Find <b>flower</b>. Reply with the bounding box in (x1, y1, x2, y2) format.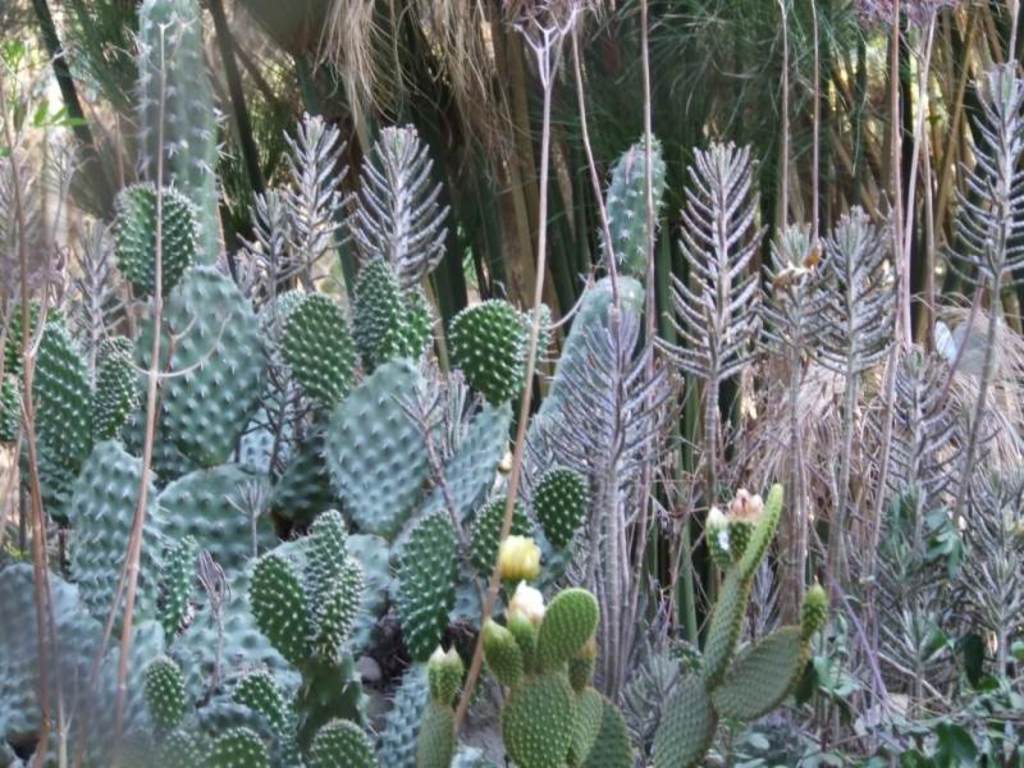
(492, 530, 543, 584).
